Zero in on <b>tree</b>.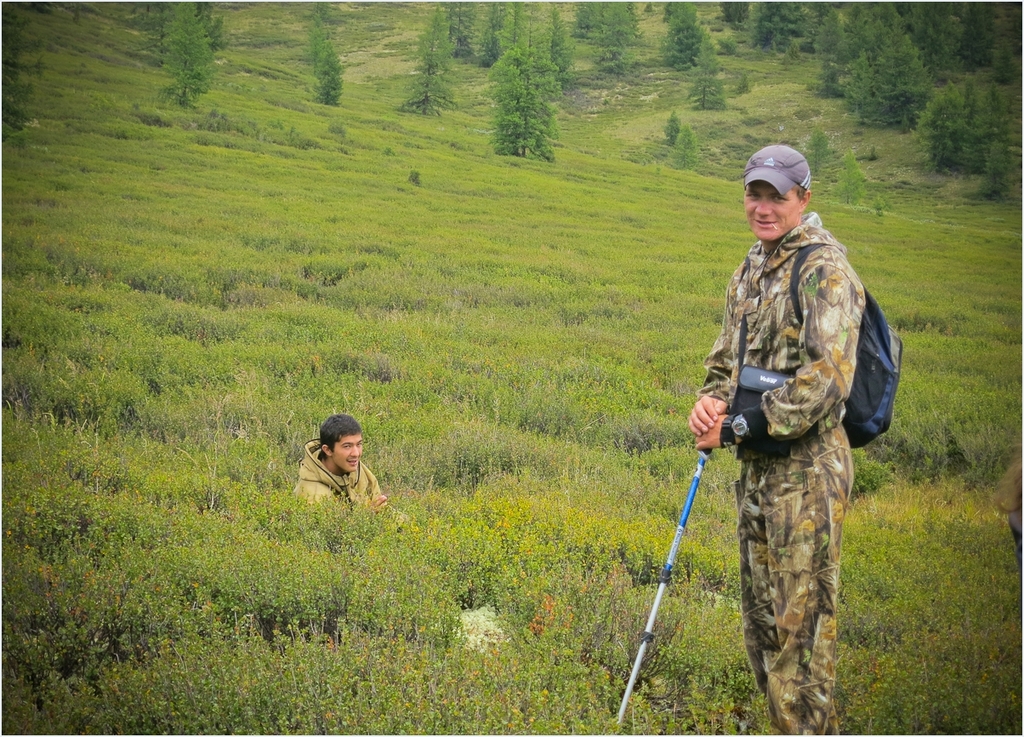
Zeroed in: locate(472, 14, 563, 167).
